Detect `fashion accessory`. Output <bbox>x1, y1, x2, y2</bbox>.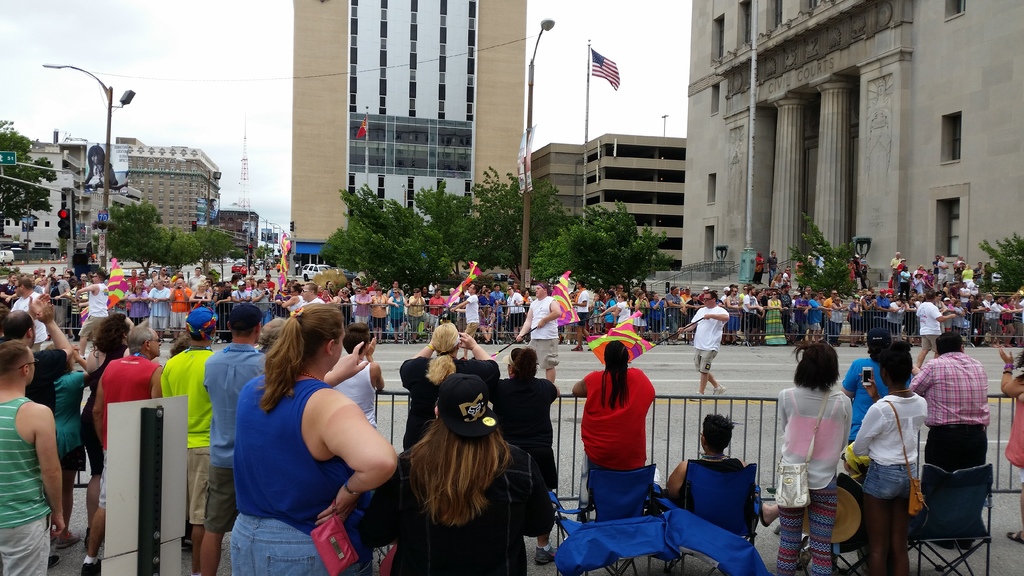
<bbox>79, 553, 101, 575</bbox>.
